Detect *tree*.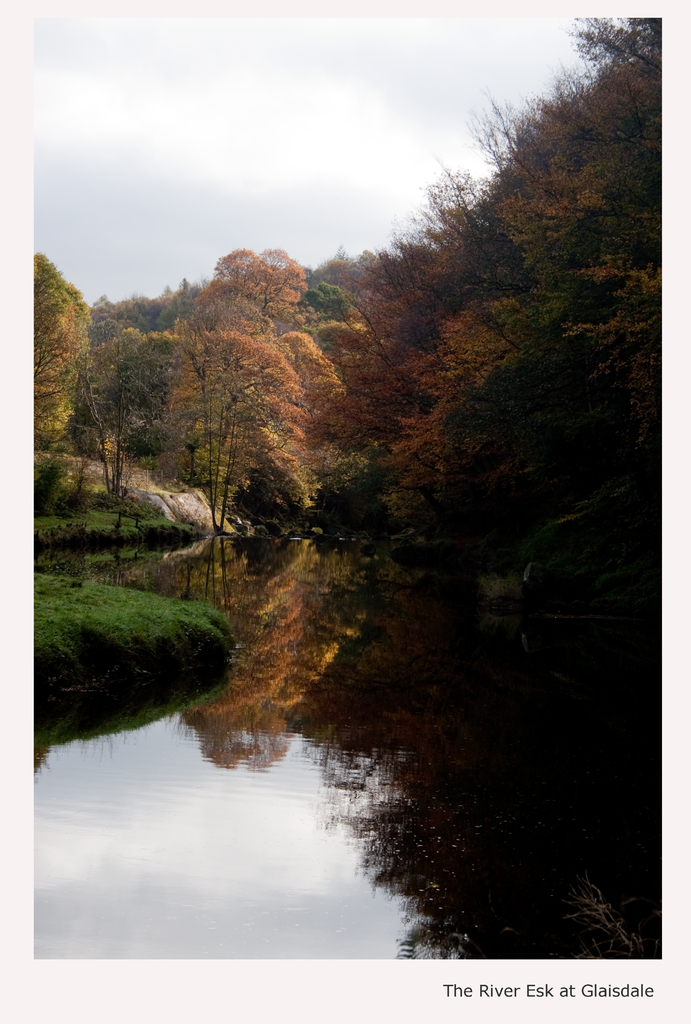
Detected at {"left": 154, "top": 337, "right": 314, "bottom": 536}.
